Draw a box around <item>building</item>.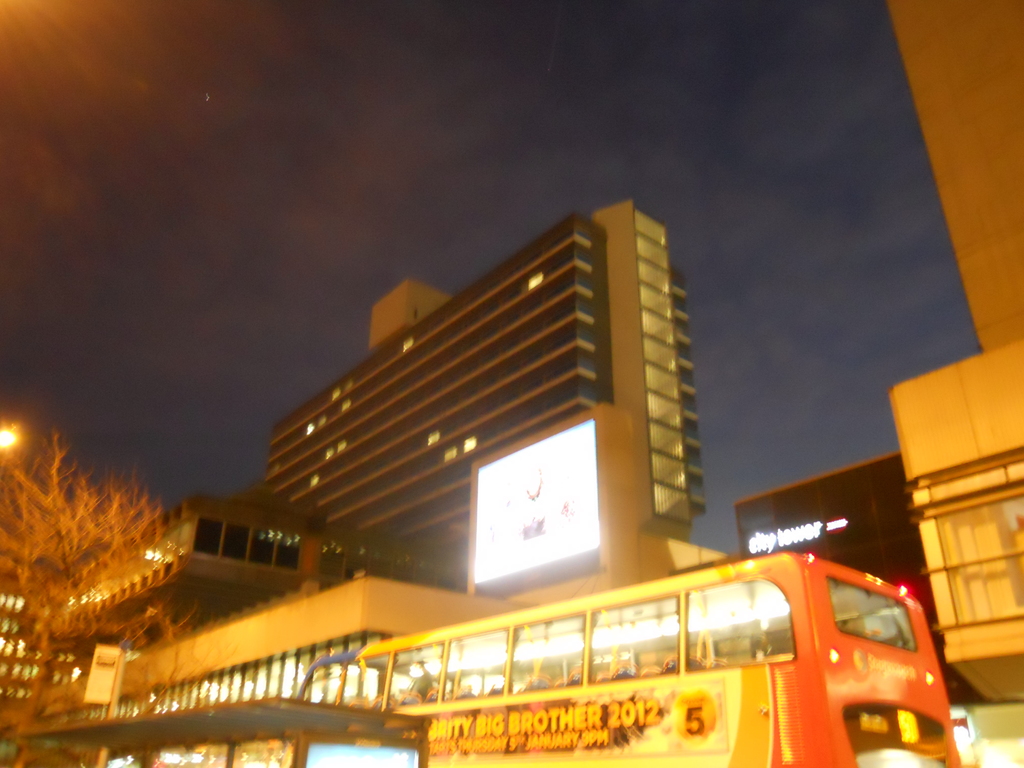
[214,191,703,633].
